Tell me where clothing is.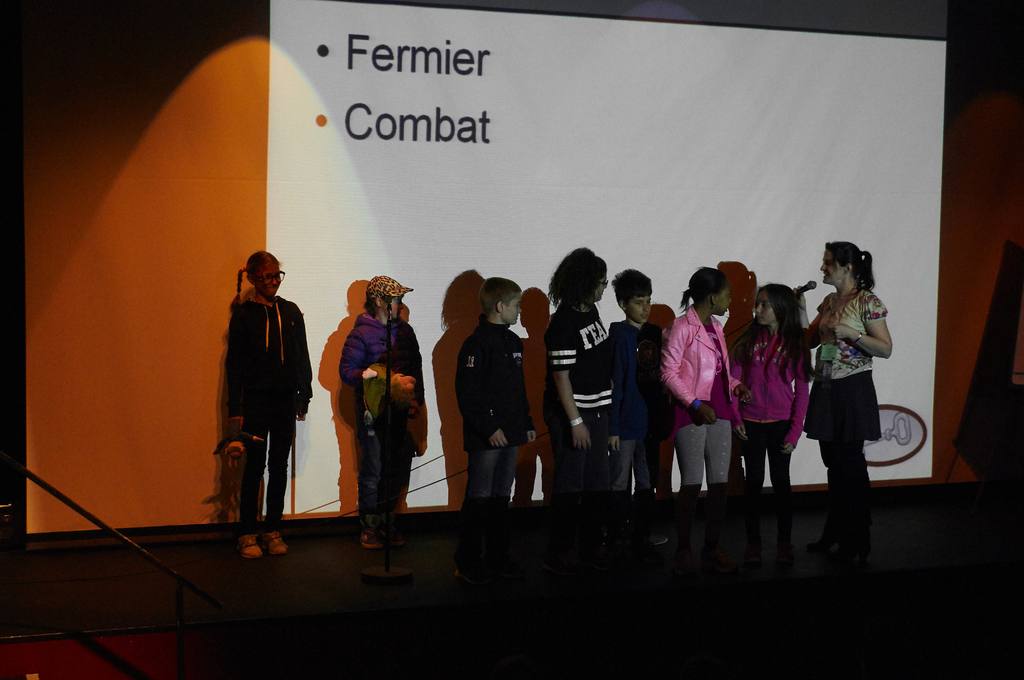
clothing is at pyautogui.locateOnScreen(555, 425, 598, 551).
